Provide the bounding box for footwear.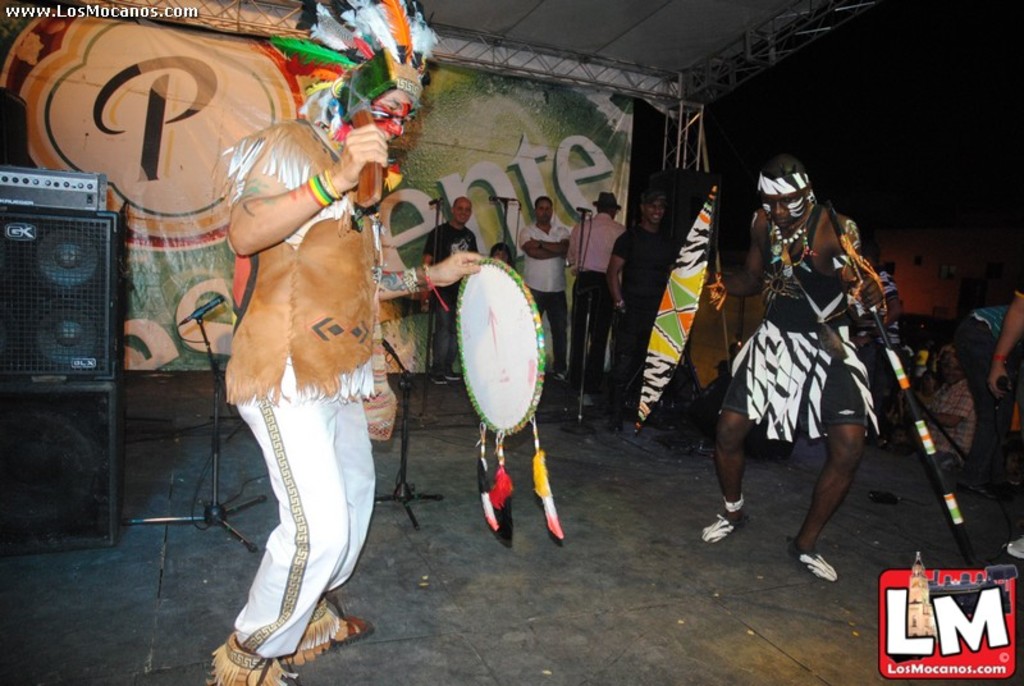
bbox=(581, 389, 593, 406).
